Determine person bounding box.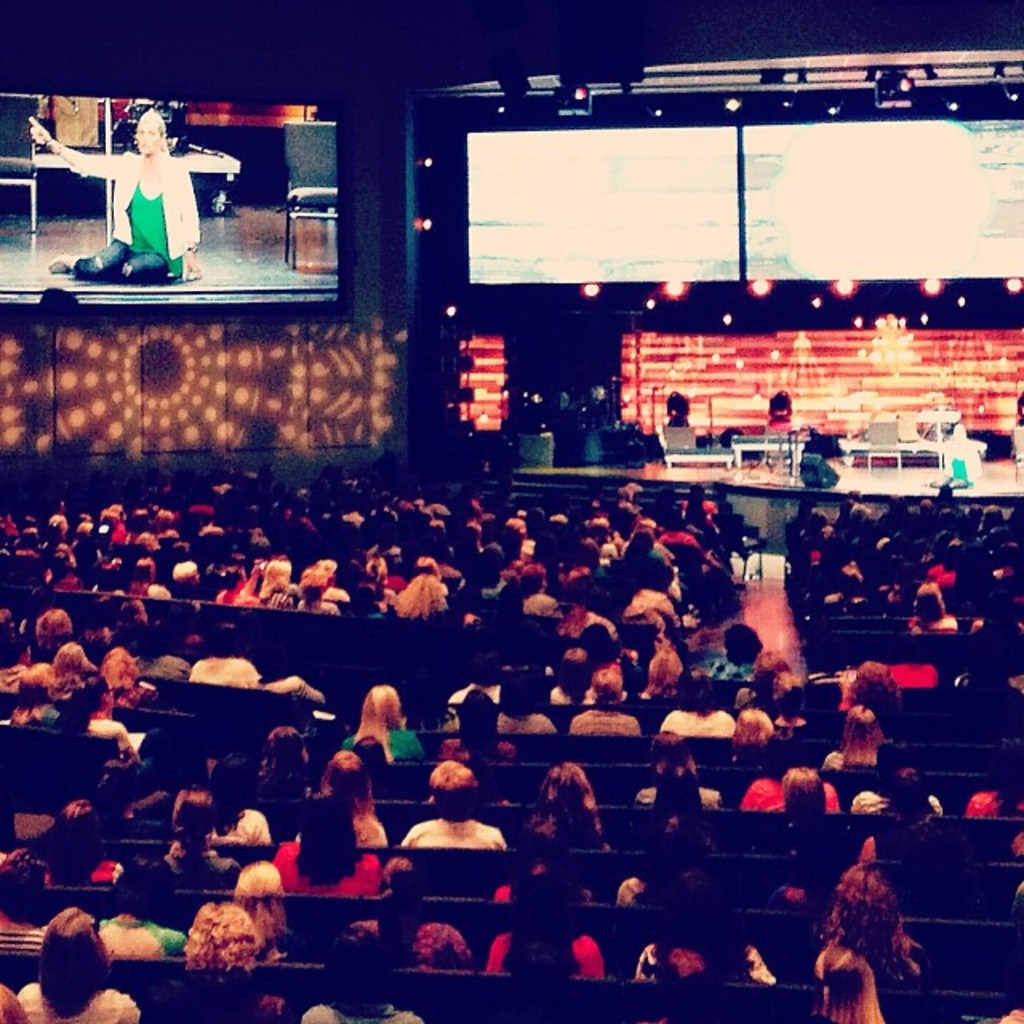
Determined: 478 874 600 979.
